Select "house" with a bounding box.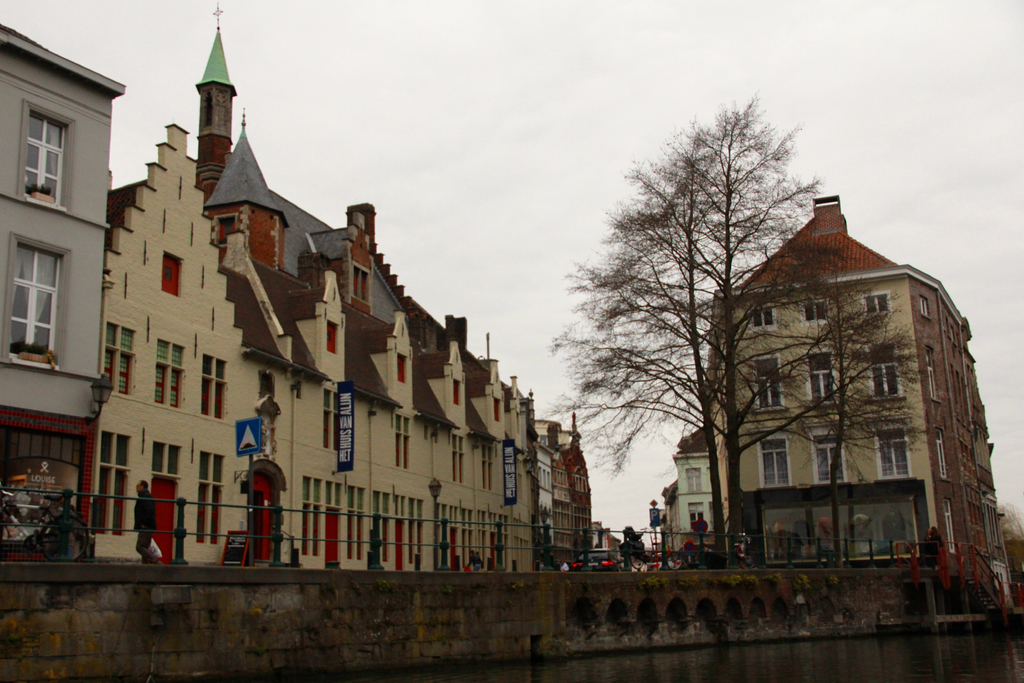
[0,25,128,563].
